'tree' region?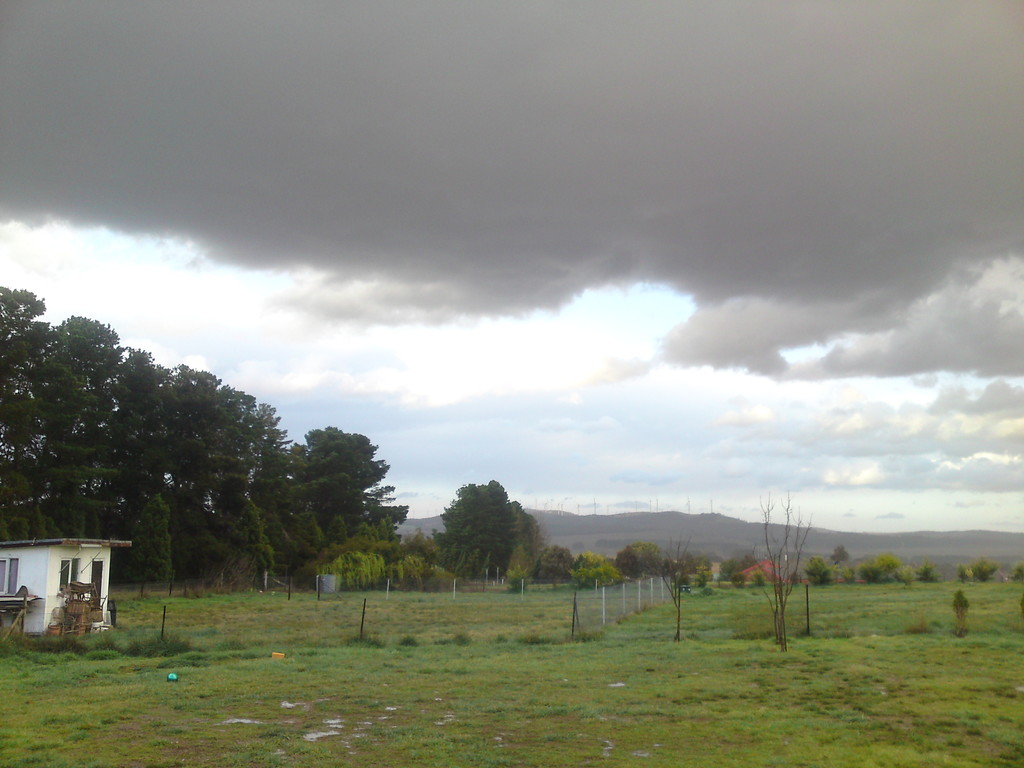
crop(746, 478, 815, 644)
